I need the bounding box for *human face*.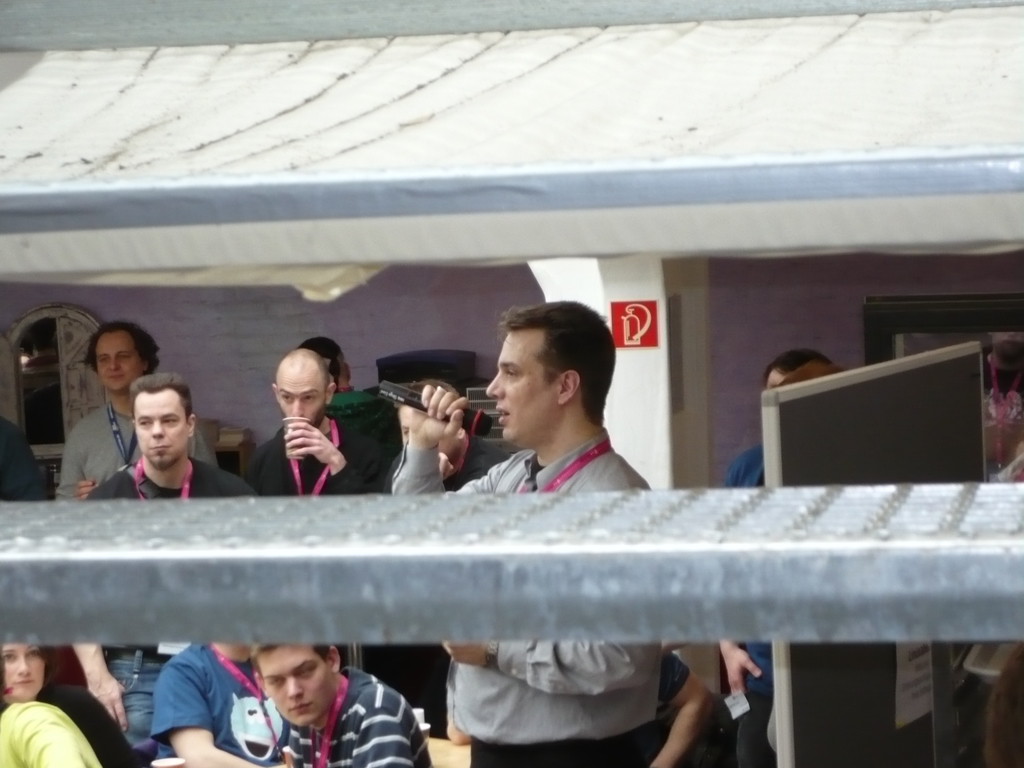
Here it is: rect(0, 646, 45, 696).
